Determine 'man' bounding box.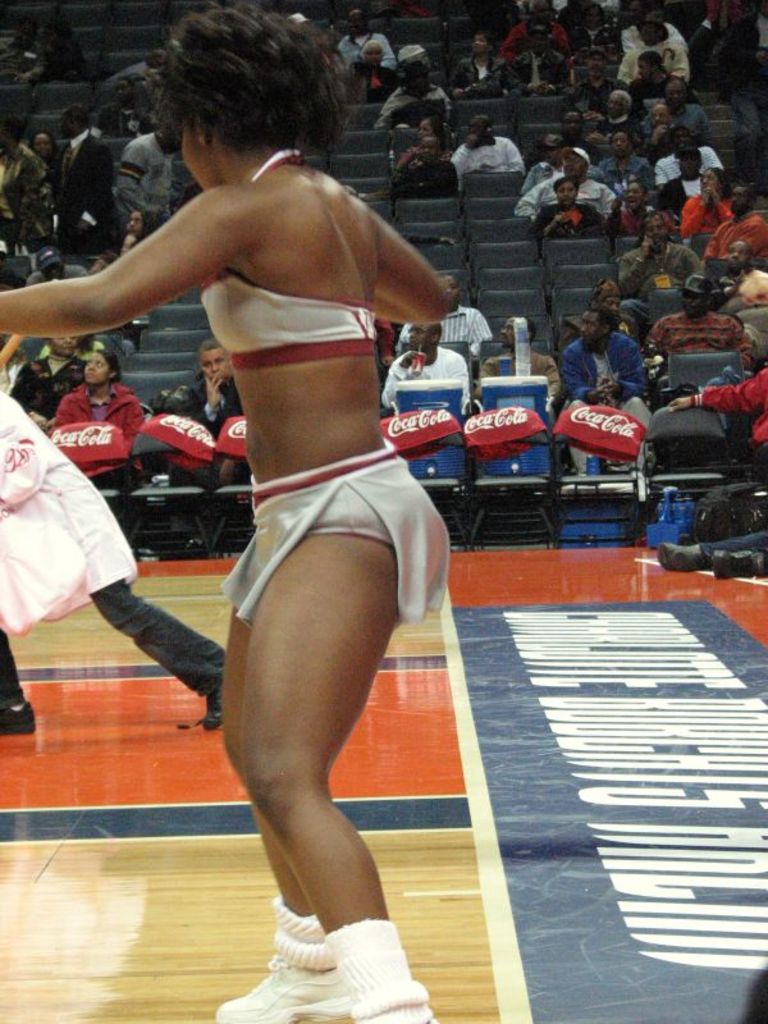
Determined: Rect(640, 72, 716, 136).
